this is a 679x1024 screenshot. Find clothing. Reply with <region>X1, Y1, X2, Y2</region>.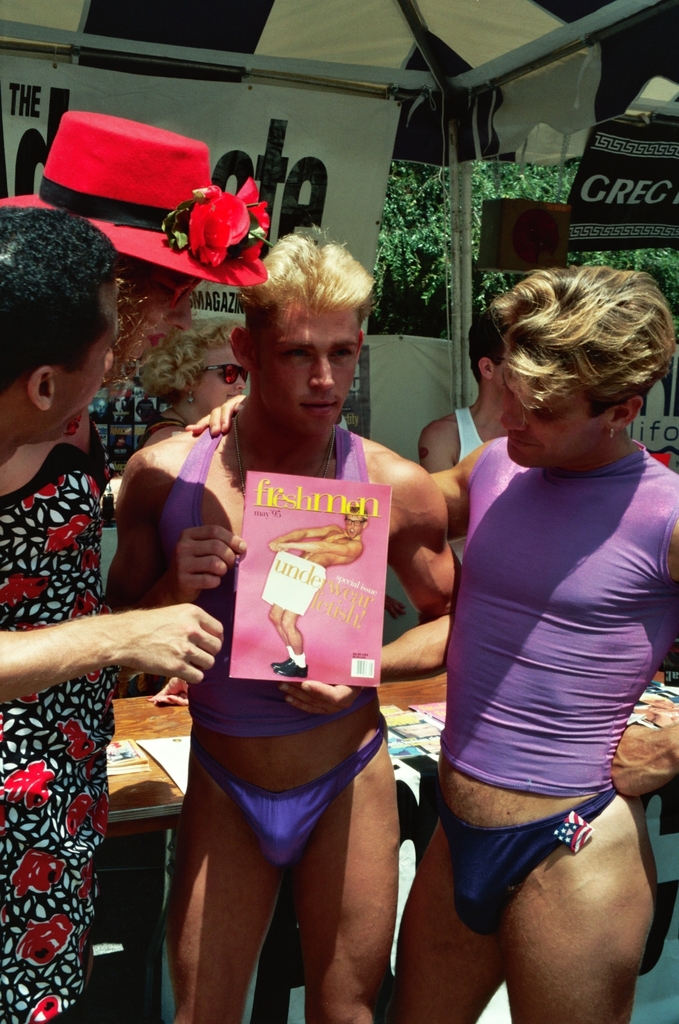
<region>0, 446, 112, 1023</region>.
